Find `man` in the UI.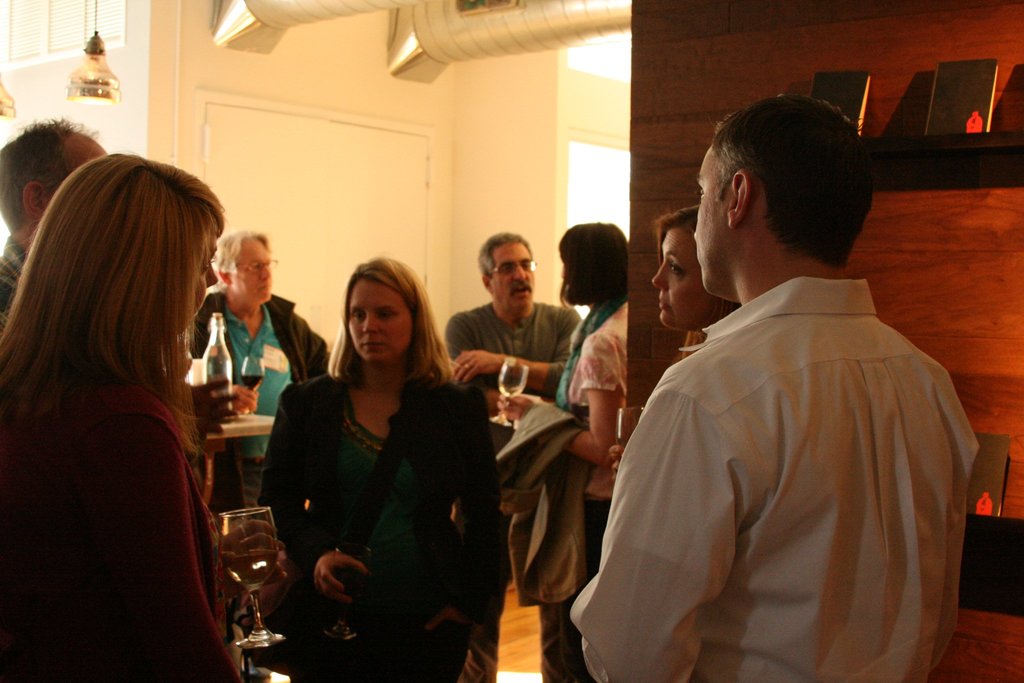
UI element at 189:235:333:521.
